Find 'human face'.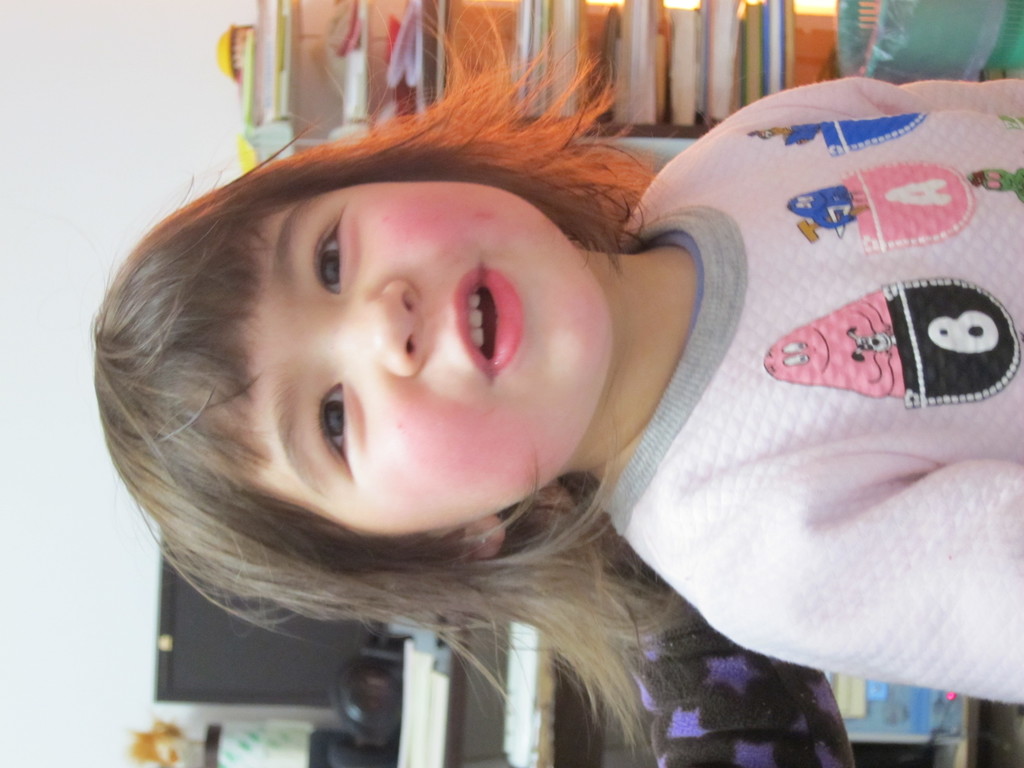
242:173:614:541.
